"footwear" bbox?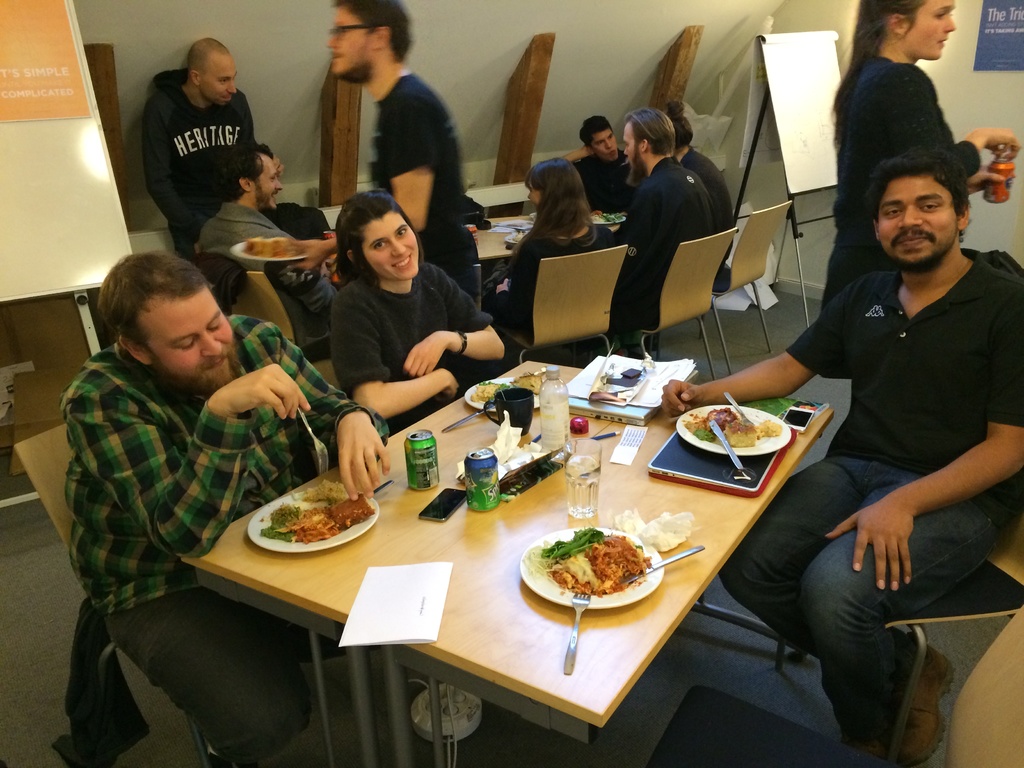
847 638 972 767
